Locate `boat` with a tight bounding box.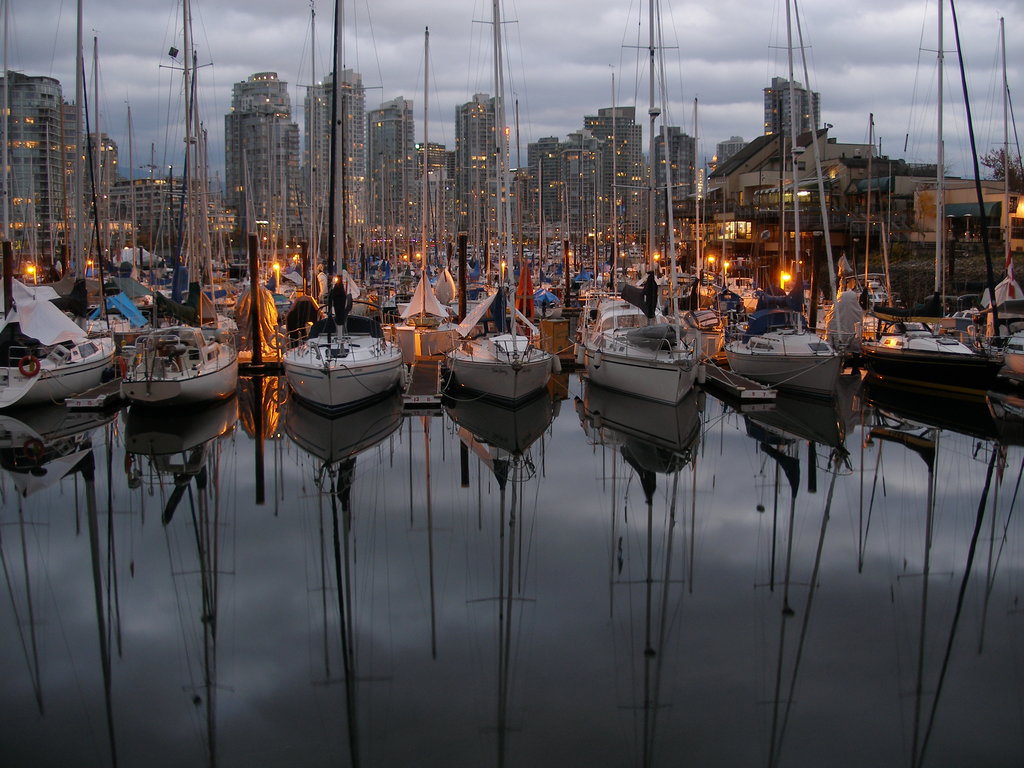
275,7,406,416.
